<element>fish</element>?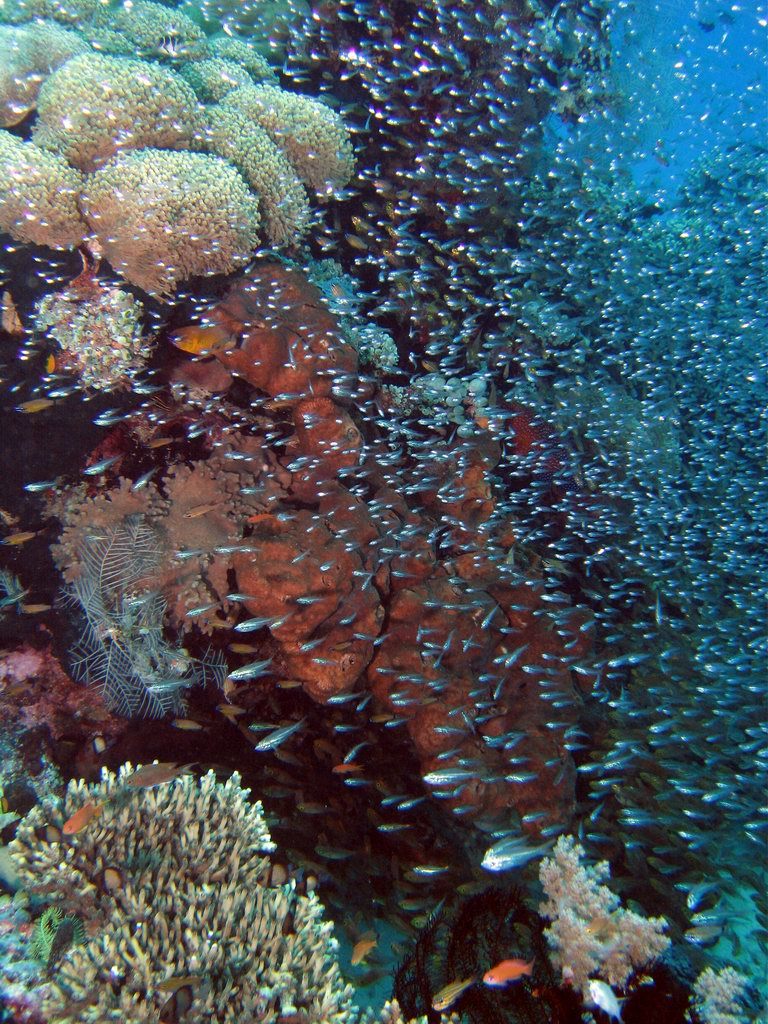
[x1=234, y1=614, x2=268, y2=632]
